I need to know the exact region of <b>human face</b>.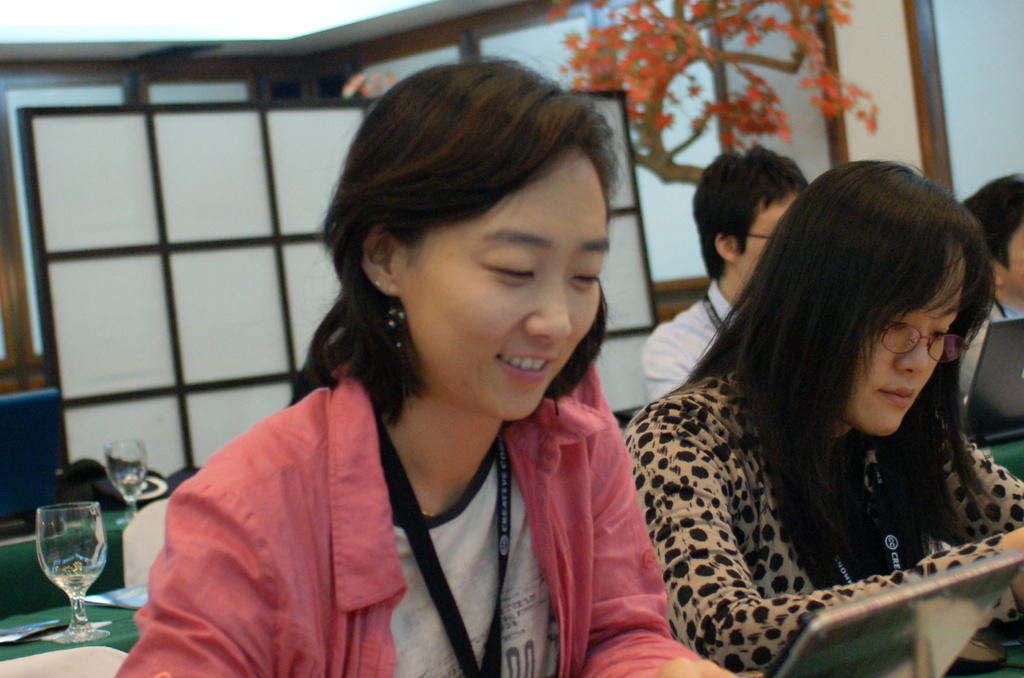
Region: [x1=847, y1=266, x2=961, y2=433].
